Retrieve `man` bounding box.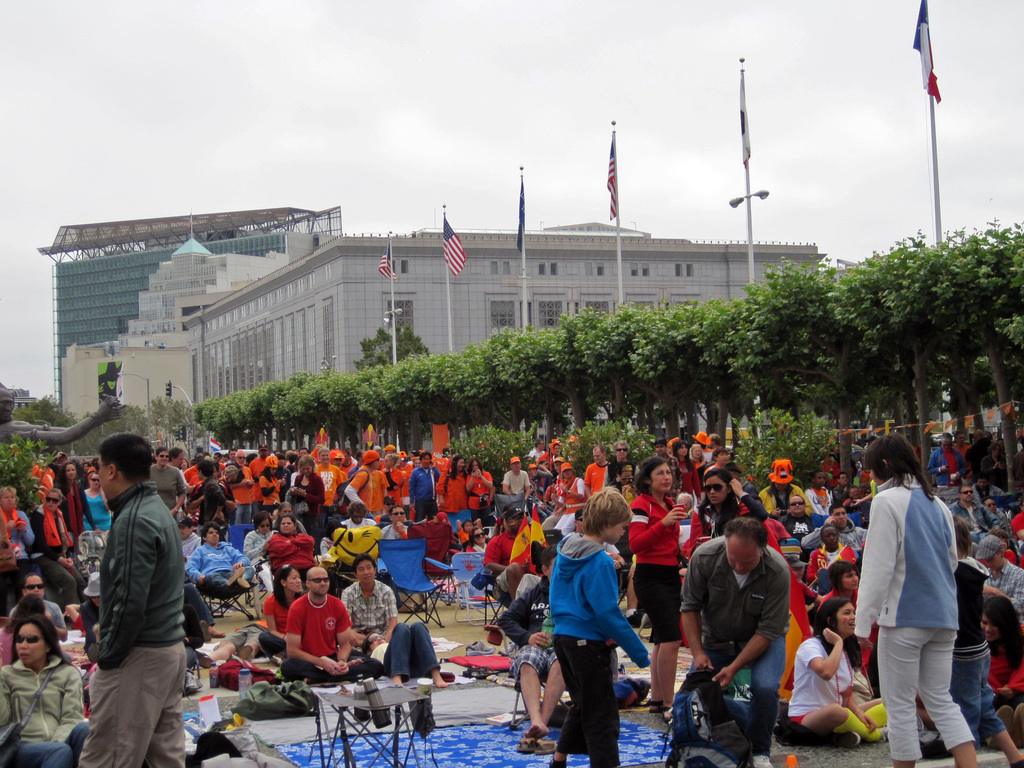
Bounding box: {"x1": 230, "y1": 451, "x2": 255, "y2": 520}.
